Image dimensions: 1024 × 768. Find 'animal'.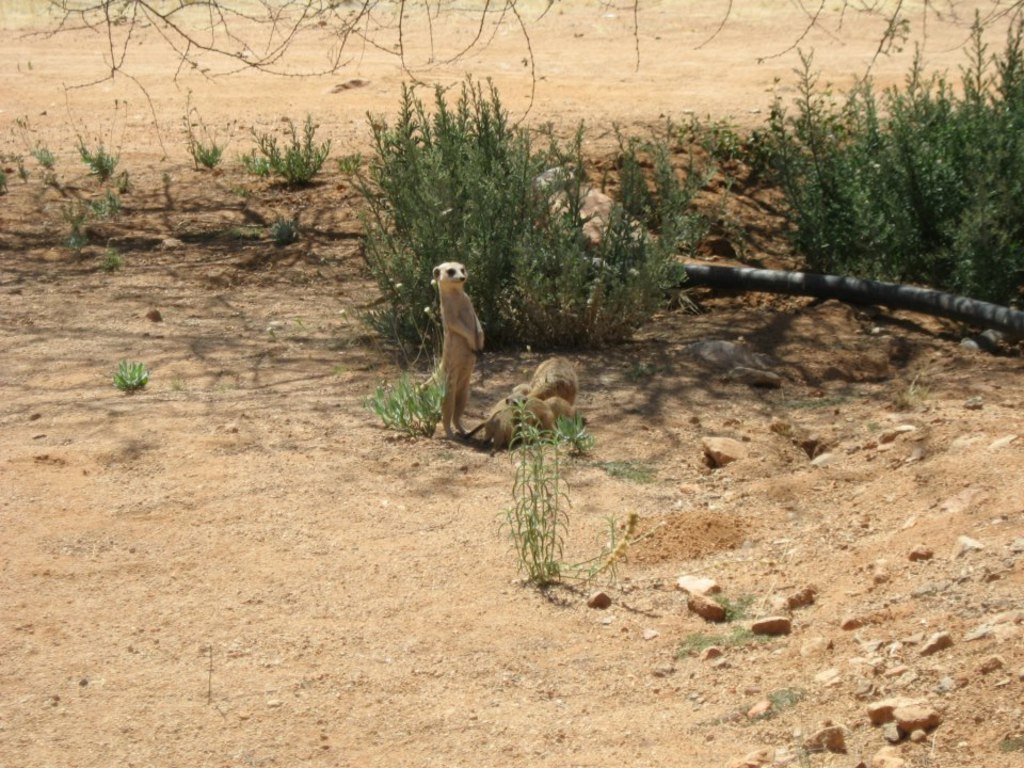
x1=515, y1=396, x2=554, y2=439.
